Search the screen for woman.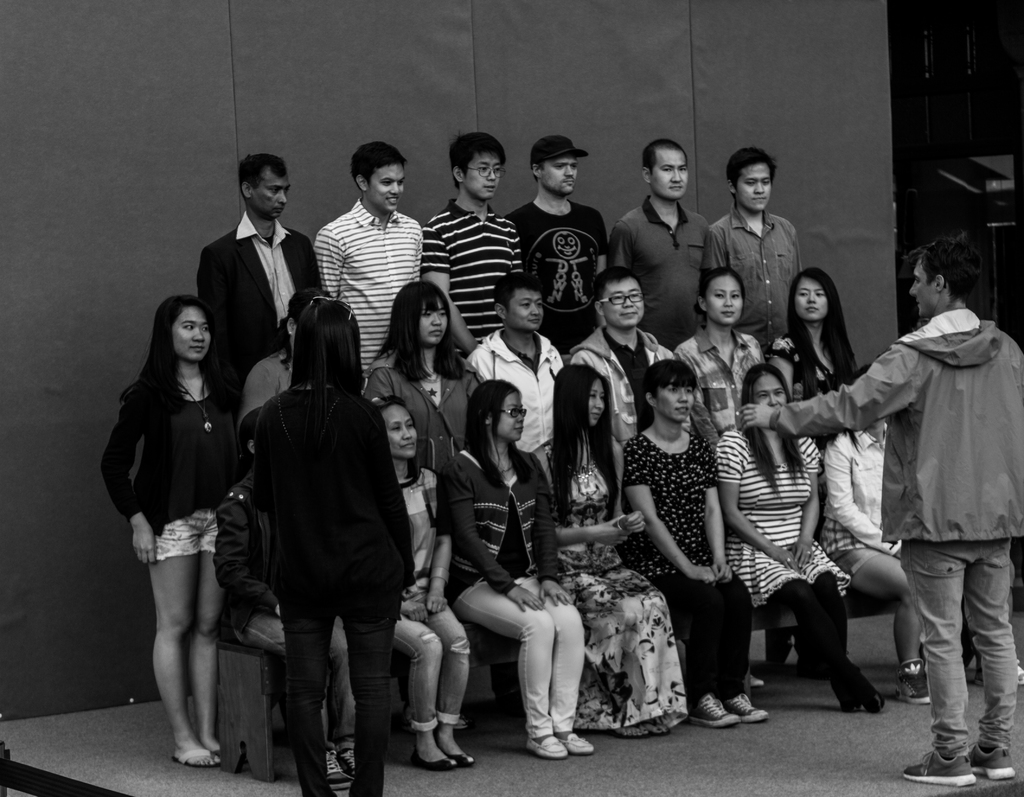
Found at <region>105, 240, 257, 794</region>.
